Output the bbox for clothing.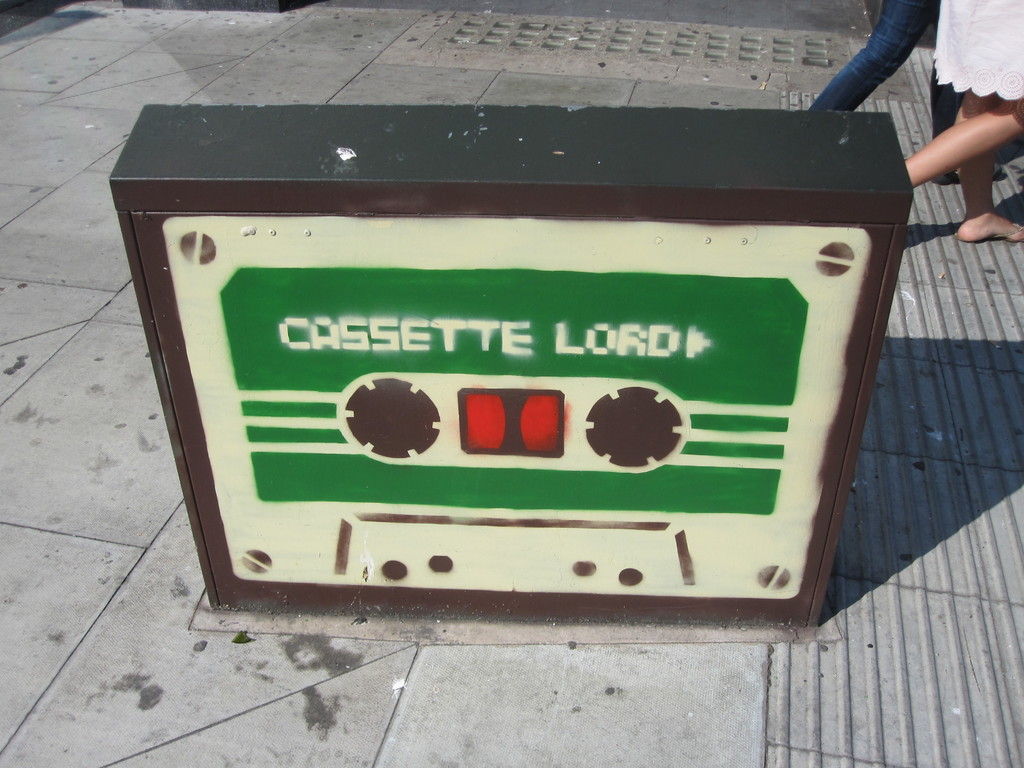
(929,7,1023,101).
